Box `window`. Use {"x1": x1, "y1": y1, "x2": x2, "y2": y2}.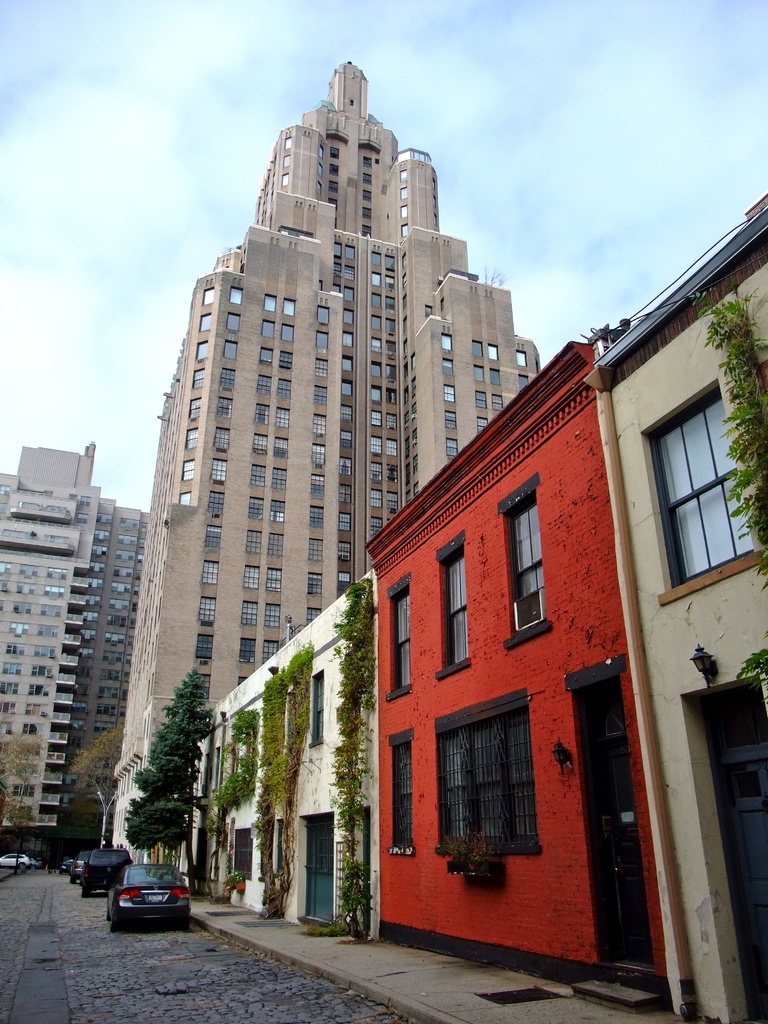
{"x1": 331, "y1": 144, "x2": 338, "y2": 158}.
